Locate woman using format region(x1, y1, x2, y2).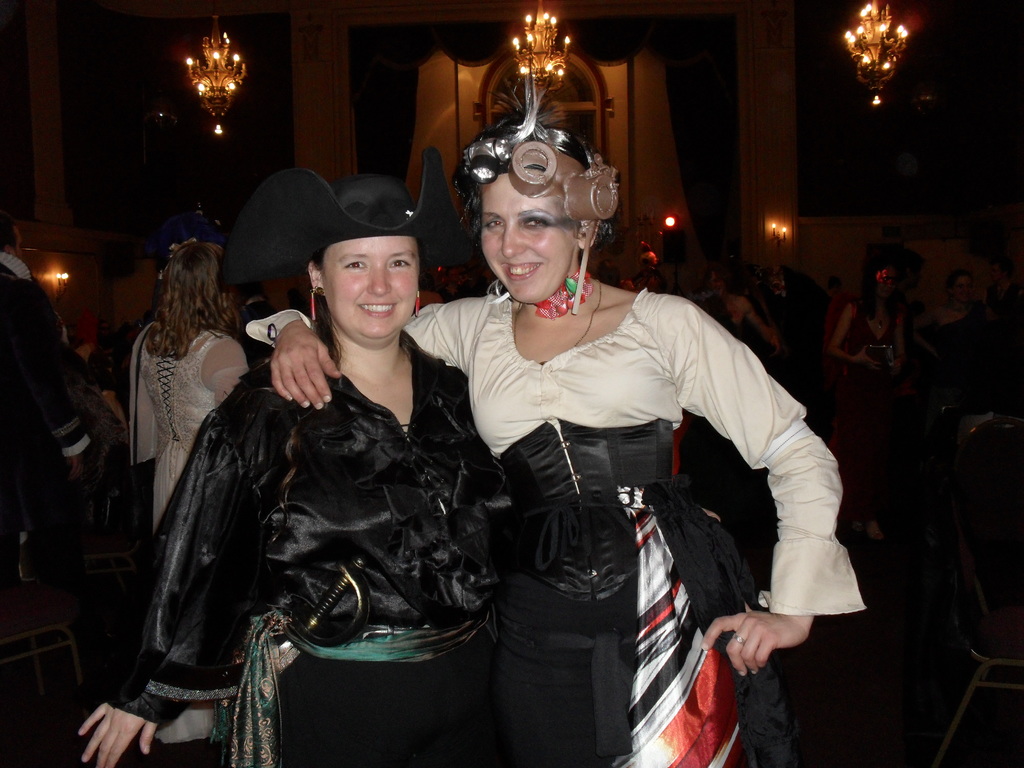
region(246, 82, 866, 767).
